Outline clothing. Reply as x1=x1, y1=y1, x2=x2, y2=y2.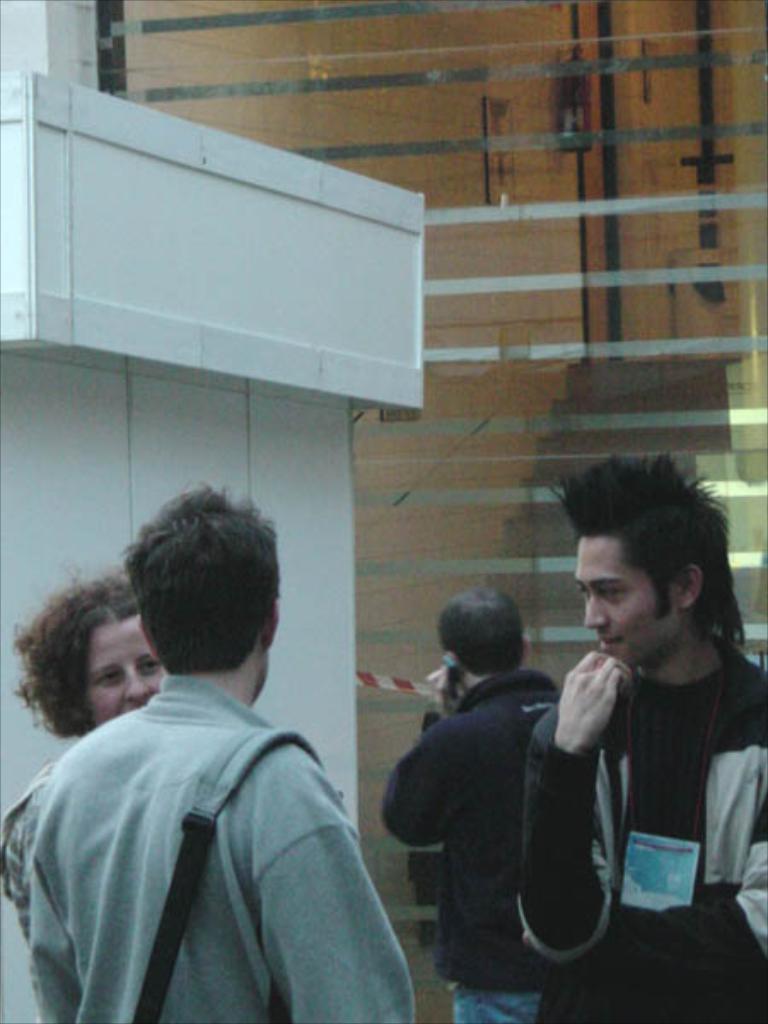
x1=382, y1=683, x2=563, y2=1022.
